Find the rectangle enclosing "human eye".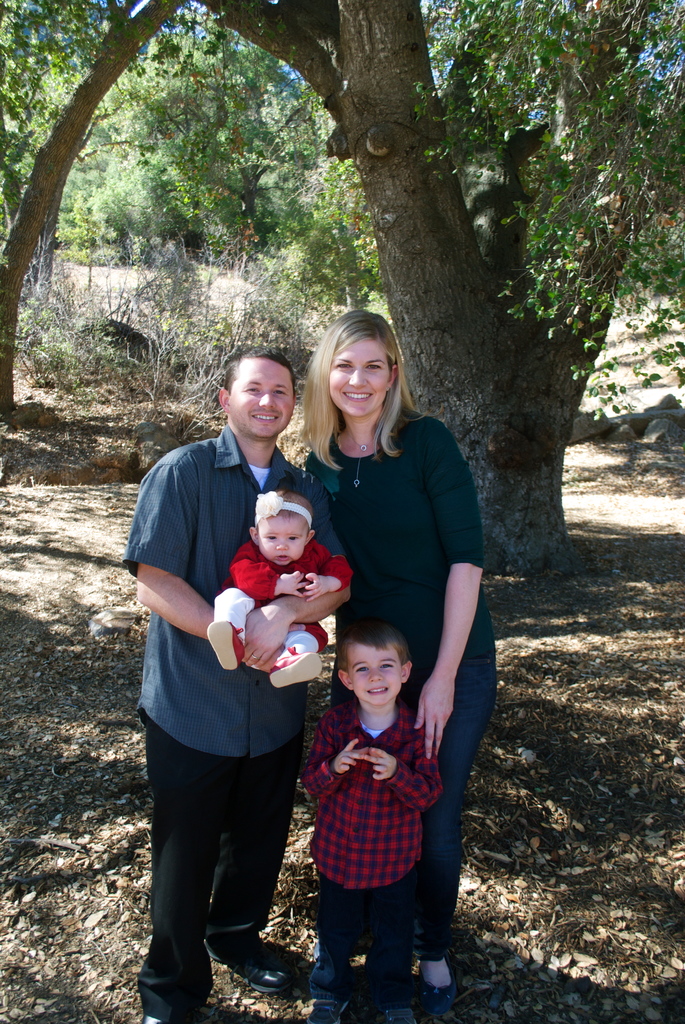
box(264, 532, 285, 545).
